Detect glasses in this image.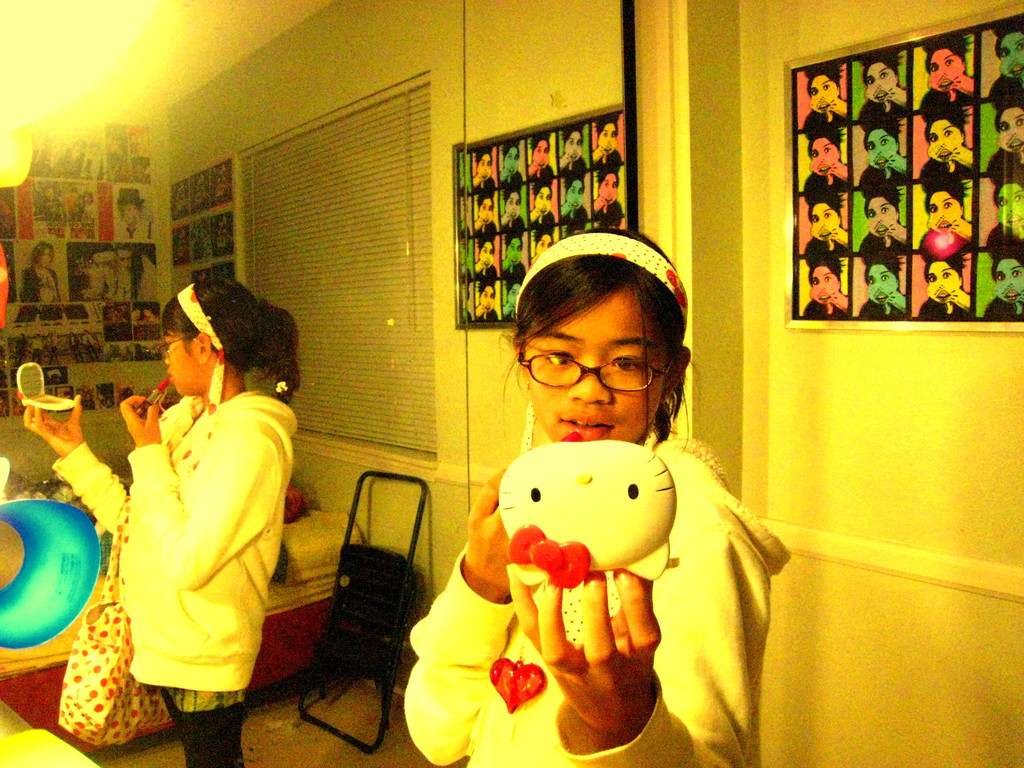
Detection: <region>505, 337, 676, 400</region>.
